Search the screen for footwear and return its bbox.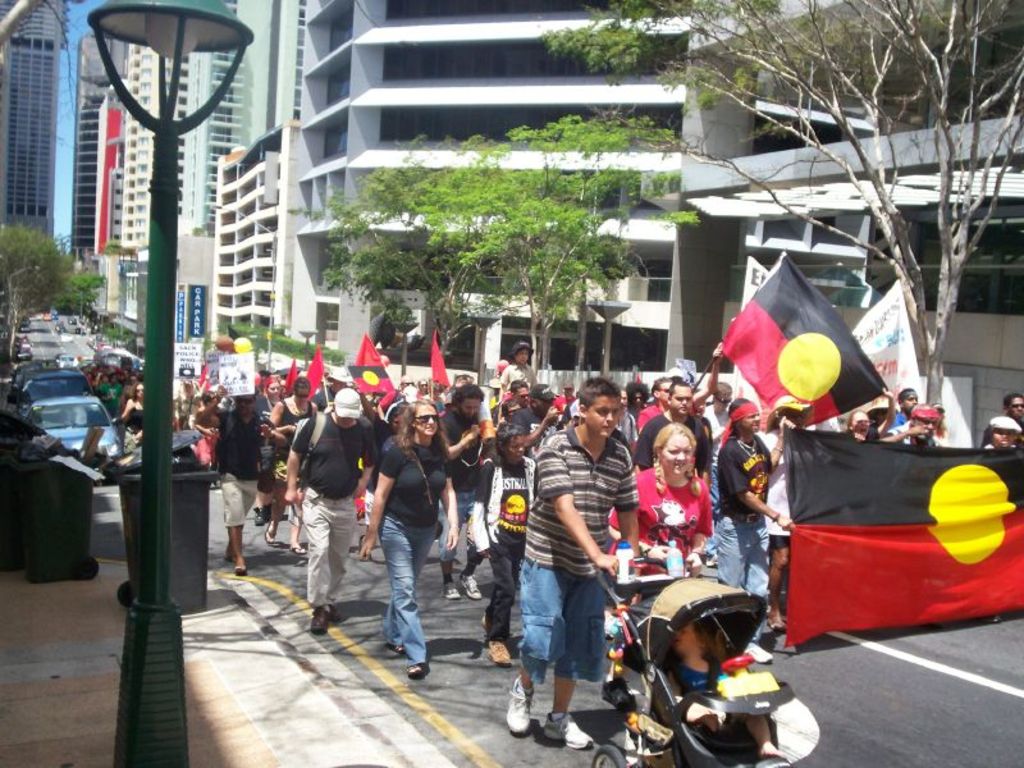
Found: 494/637/516/664.
